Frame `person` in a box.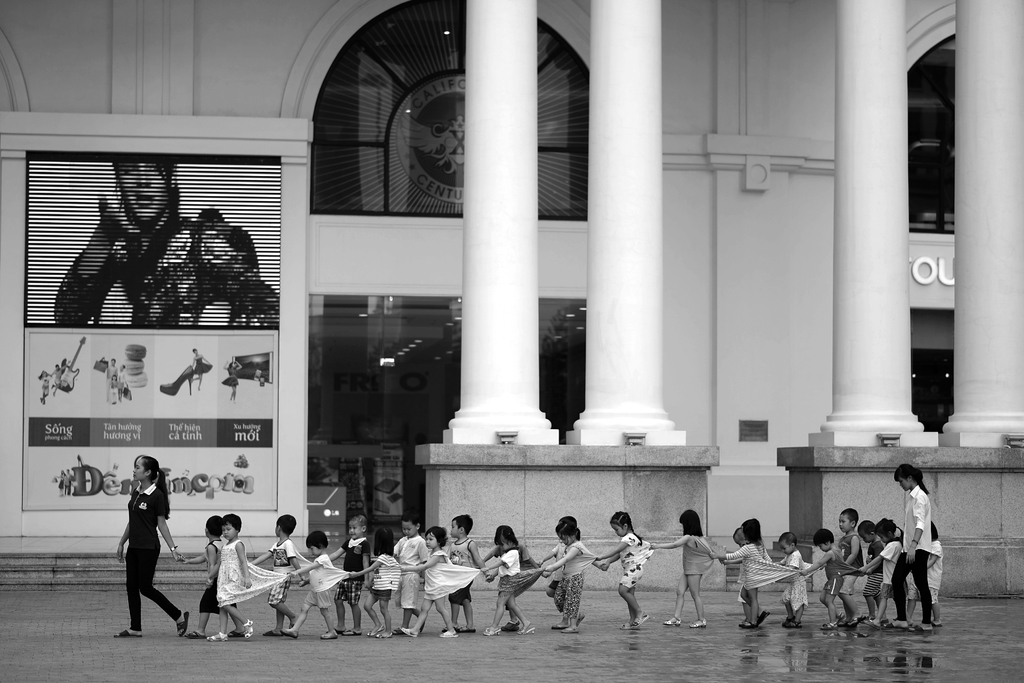
pyautogui.locateOnScreen(833, 507, 862, 628).
